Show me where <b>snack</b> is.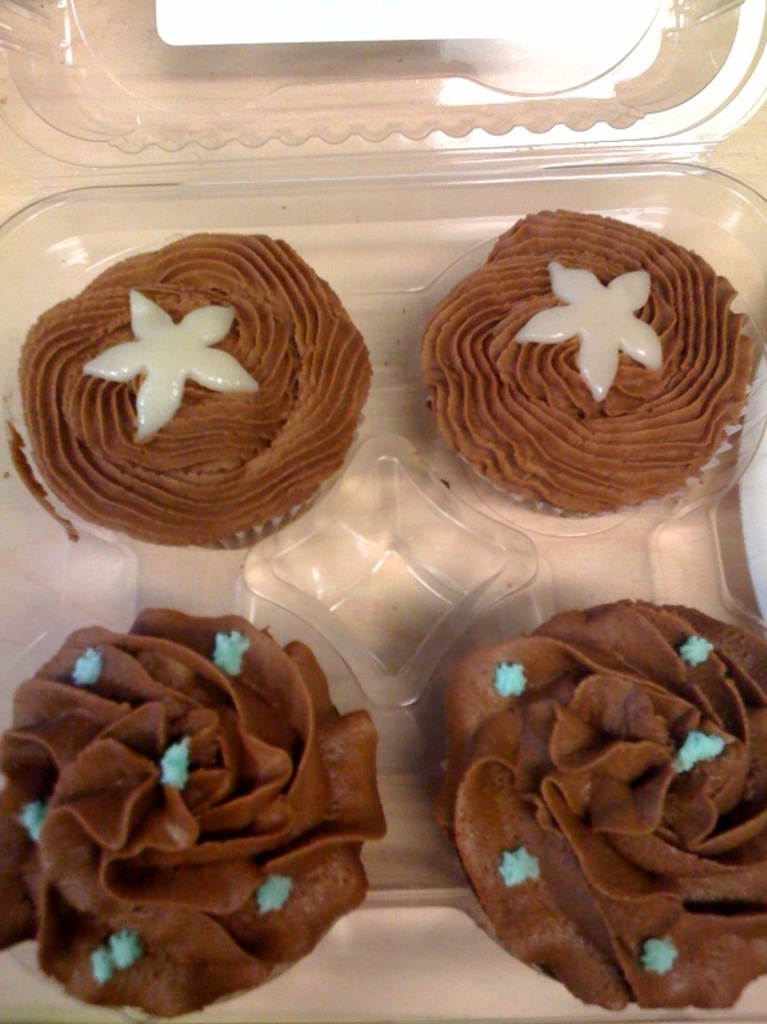
<b>snack</b> is at [left=3, top=626, right=359, bottom=1006].
